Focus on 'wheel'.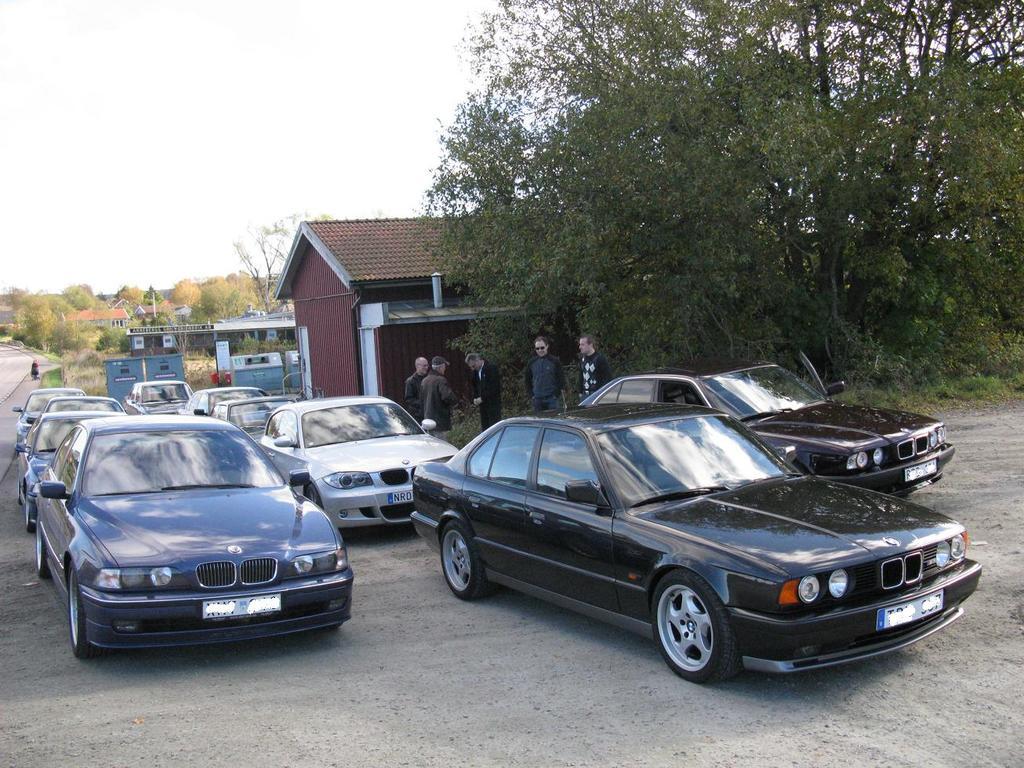
Focused at <bbox>65, 566, 113, 658</bbox>.
